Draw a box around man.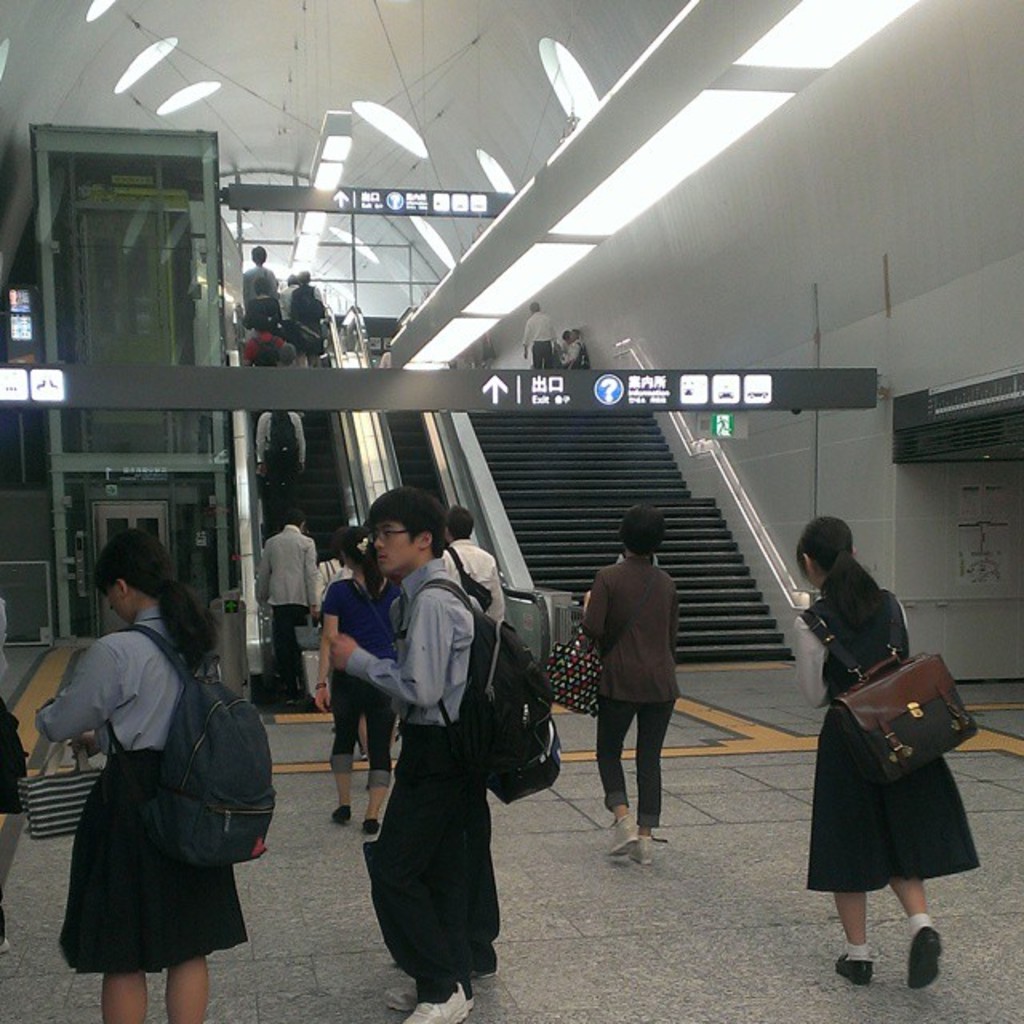
(427, 504, 507, 627).
